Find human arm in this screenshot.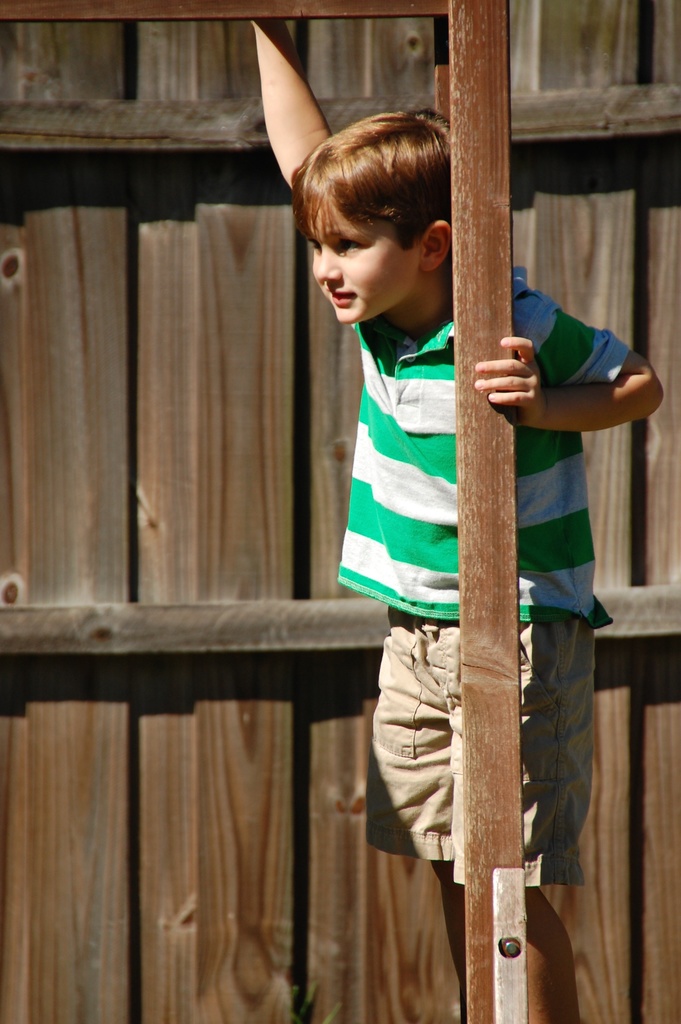
The bounding box for human arm is Rect(252, 17, 349, 190).
